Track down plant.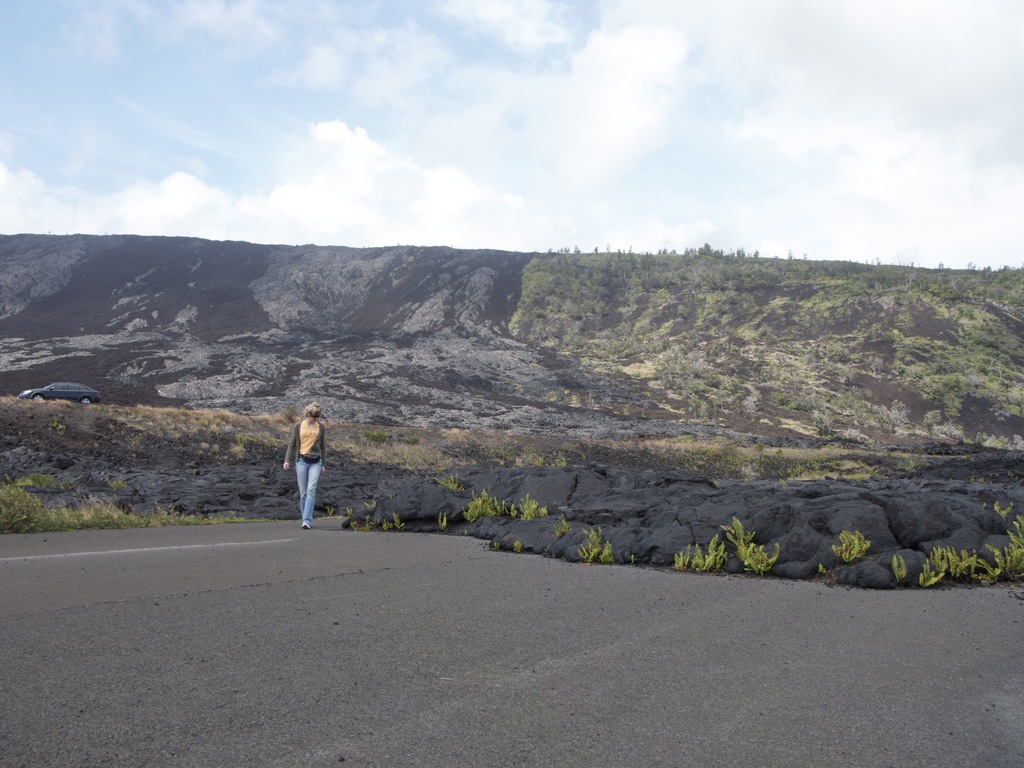
Tracked to box=[49, 419, 68, 437].
